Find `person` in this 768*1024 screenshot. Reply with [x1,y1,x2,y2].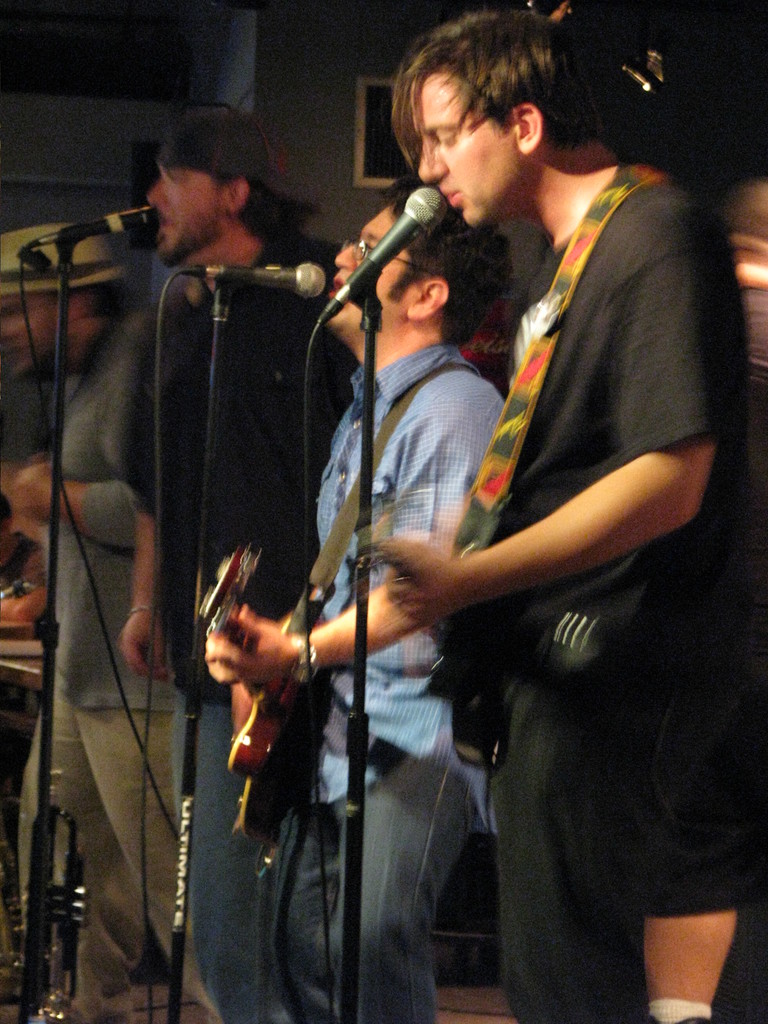
[70,89,332,1023].
